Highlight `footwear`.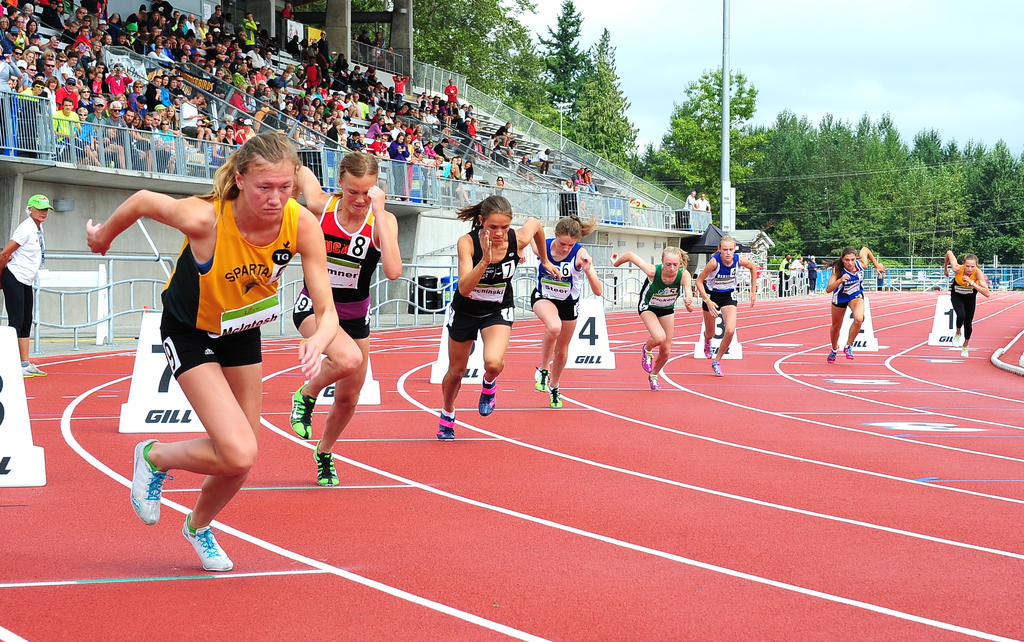
Highlighted region: Rect(28, 363, 47, 374).
